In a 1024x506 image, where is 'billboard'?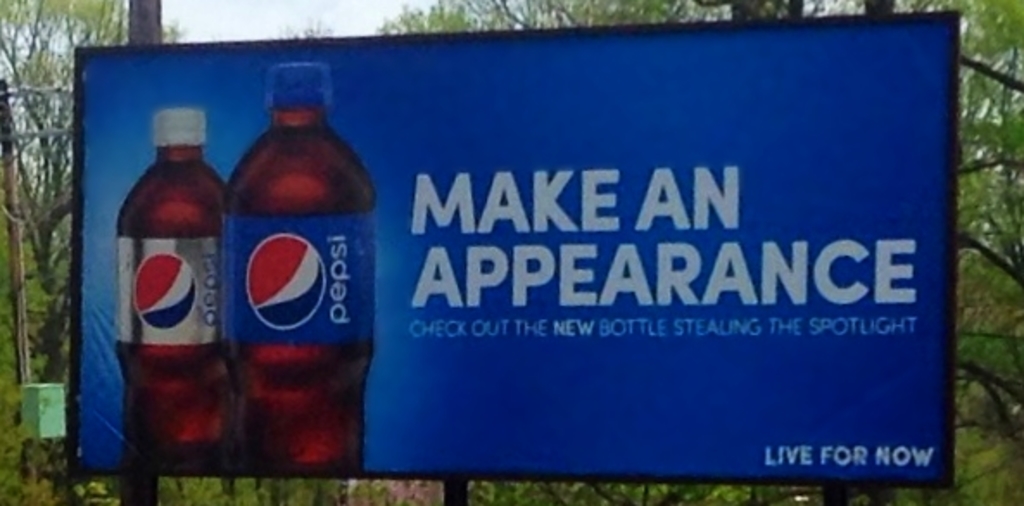
<region>85, 21, 953, 477</region>.
